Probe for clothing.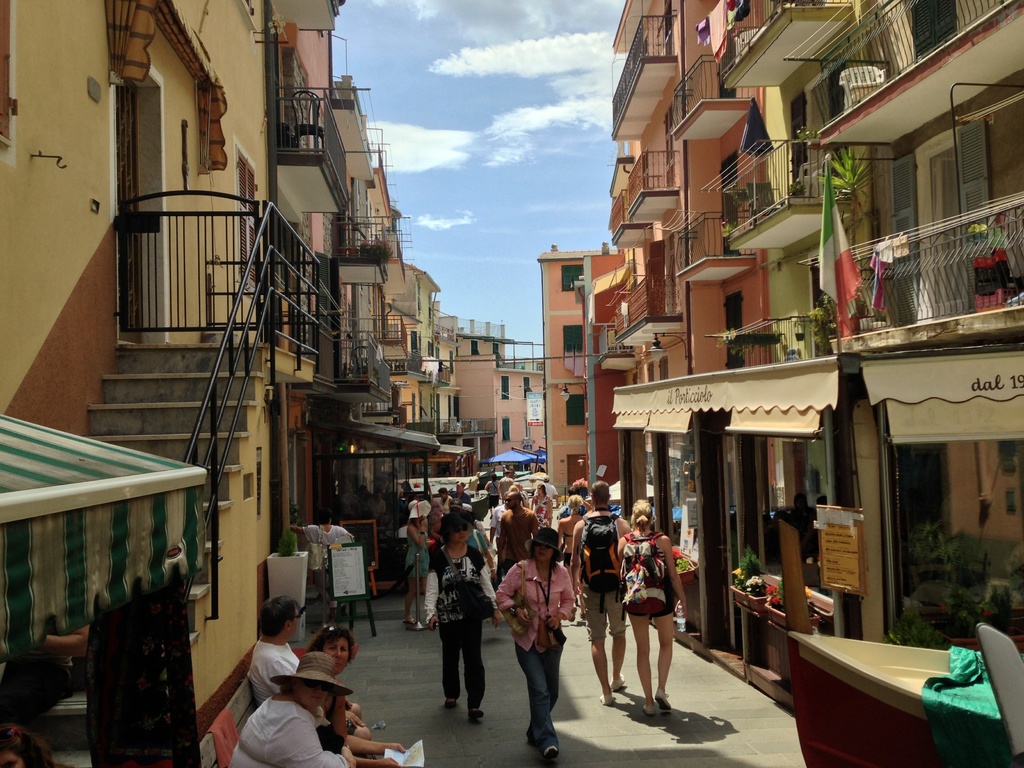
Probe result: detection(422, 540, 497, 703).
